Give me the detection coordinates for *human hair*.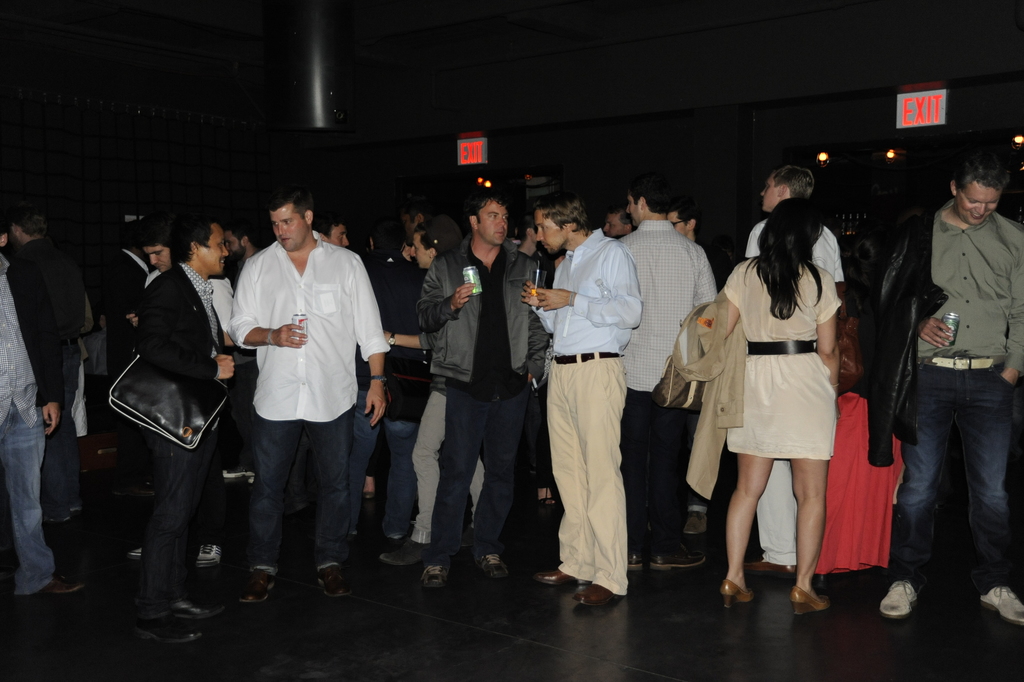
739:192:825:320.
